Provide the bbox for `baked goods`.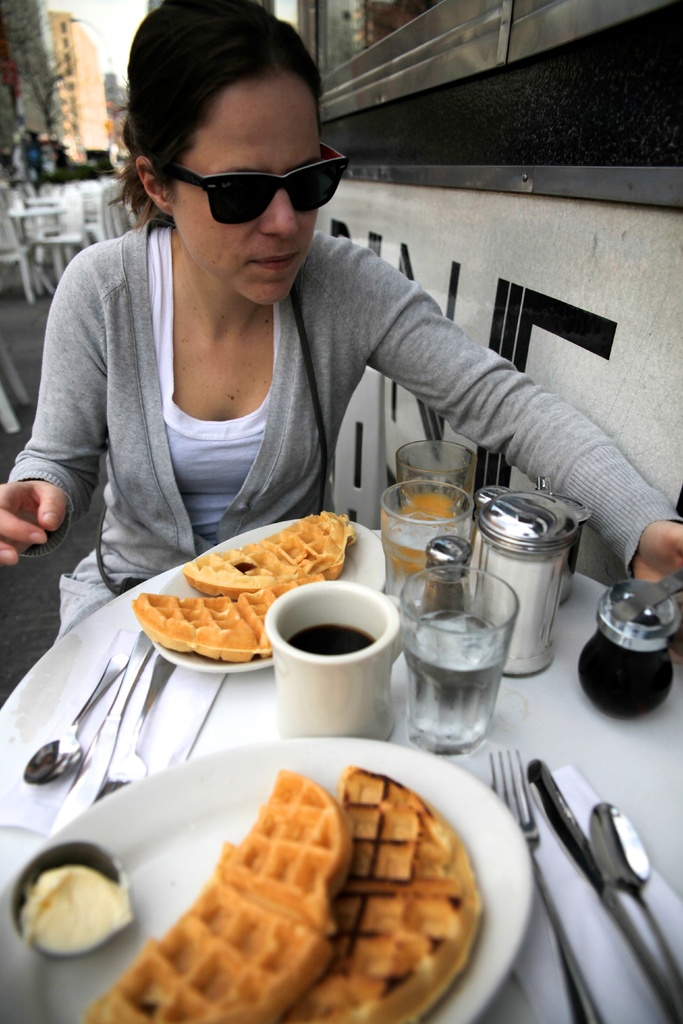
83/758/353/1023.
